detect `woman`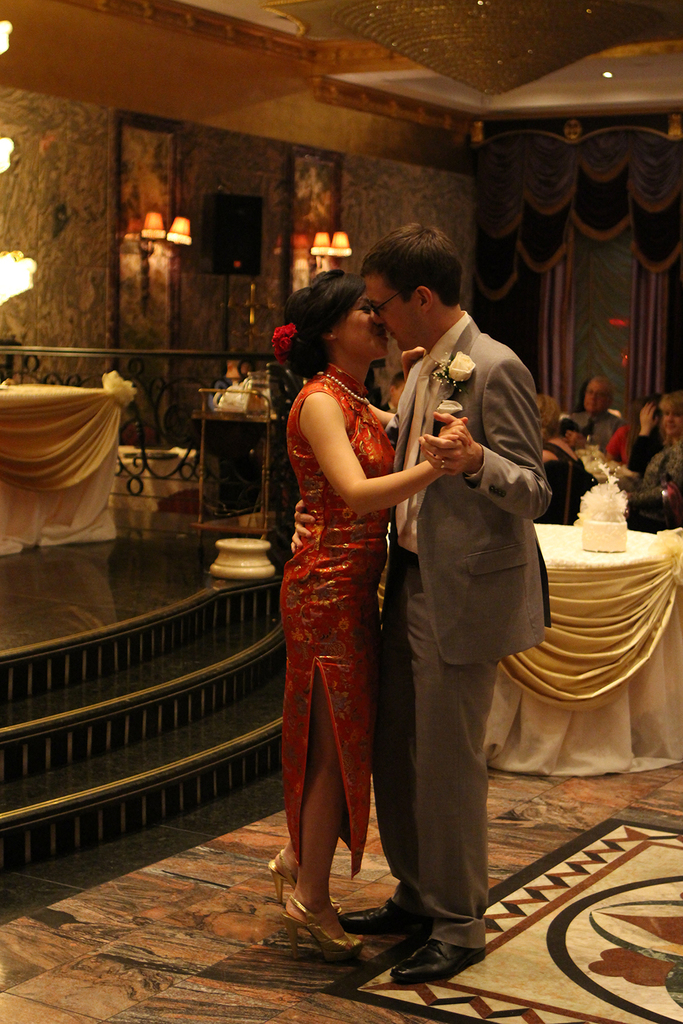
{"x1": 610, "y1": 396, "x2": 671, "y2": 487}
